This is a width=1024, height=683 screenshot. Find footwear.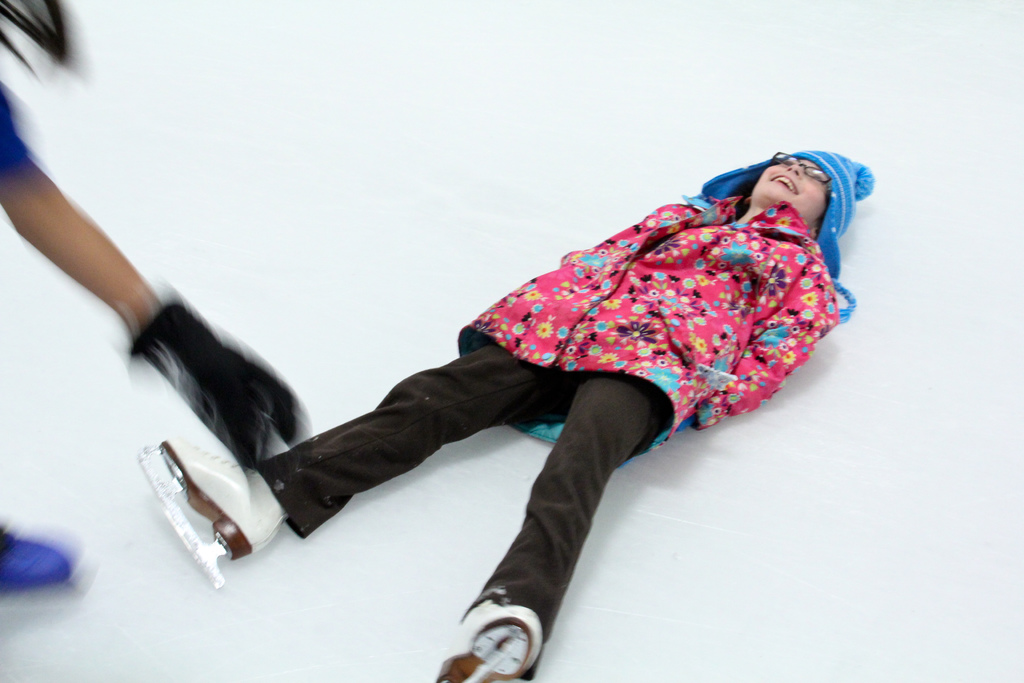
Bounding box: 442, 605, 544, 682.
